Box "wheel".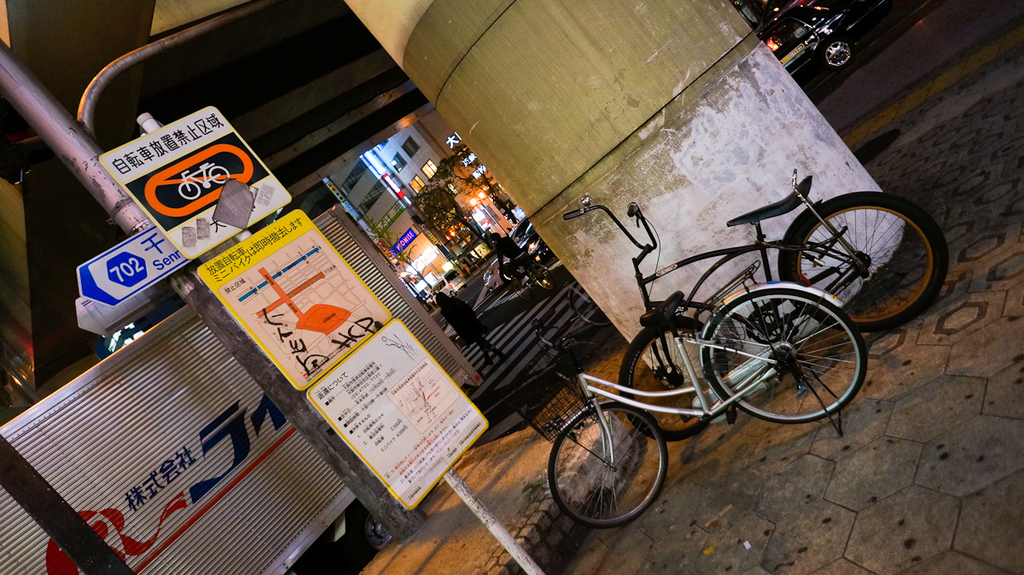
locate(818, 33, 857, 69).
